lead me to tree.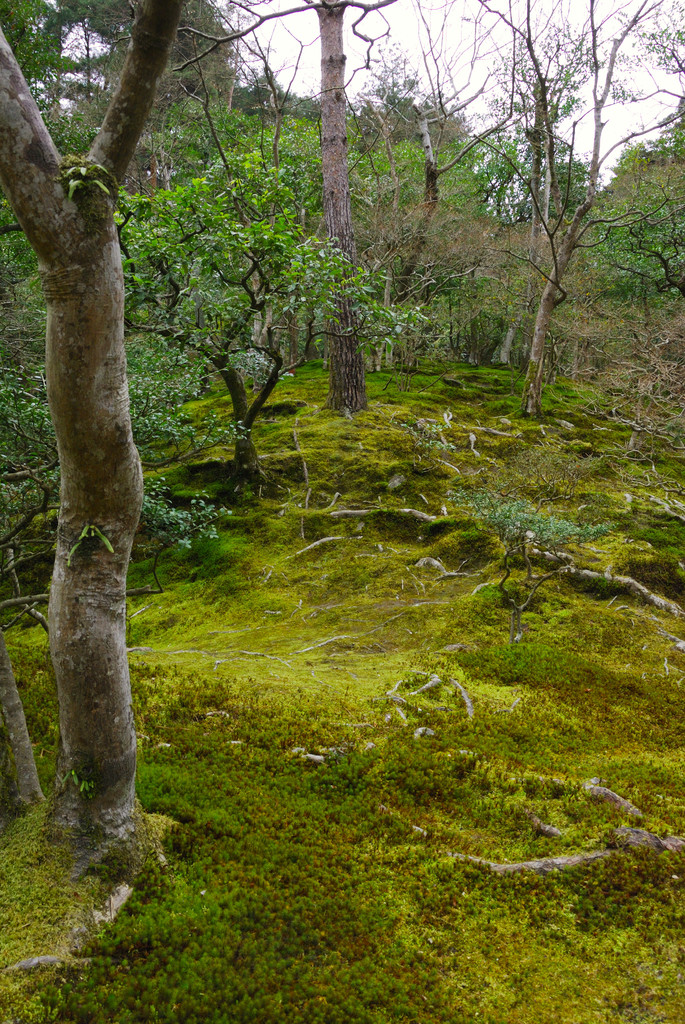
Lead to pyautogui.locateOnScreen(262, 0, 419, 415).
